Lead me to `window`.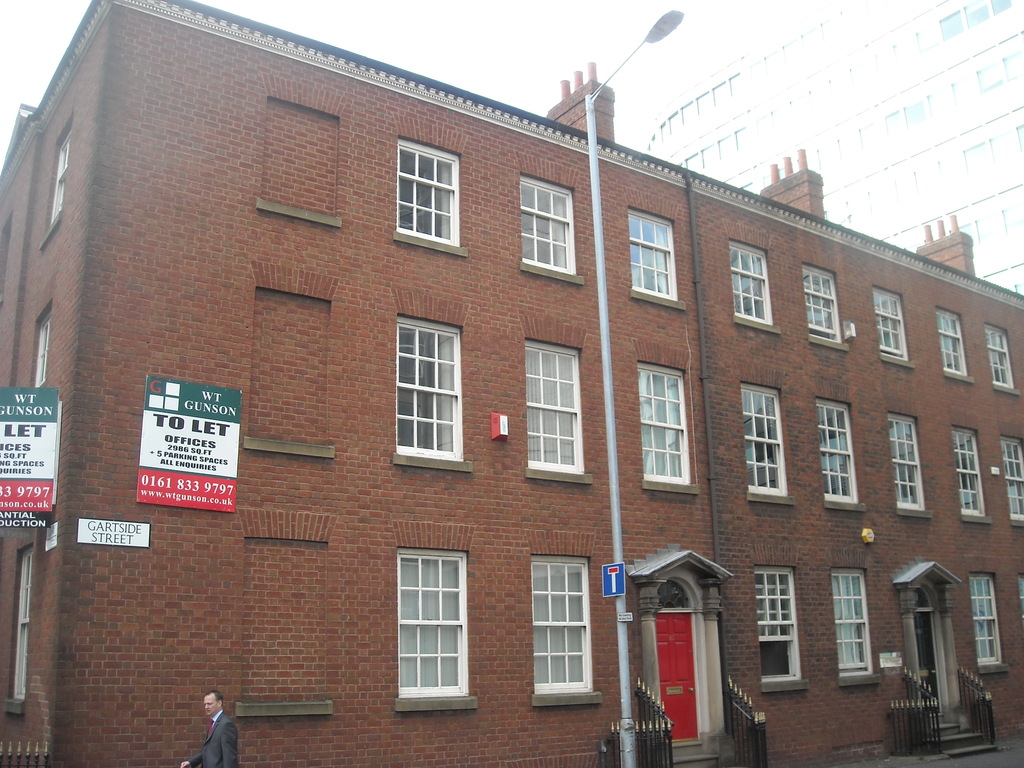
Lead to left=520, top=176, right=572, bottom=273.
